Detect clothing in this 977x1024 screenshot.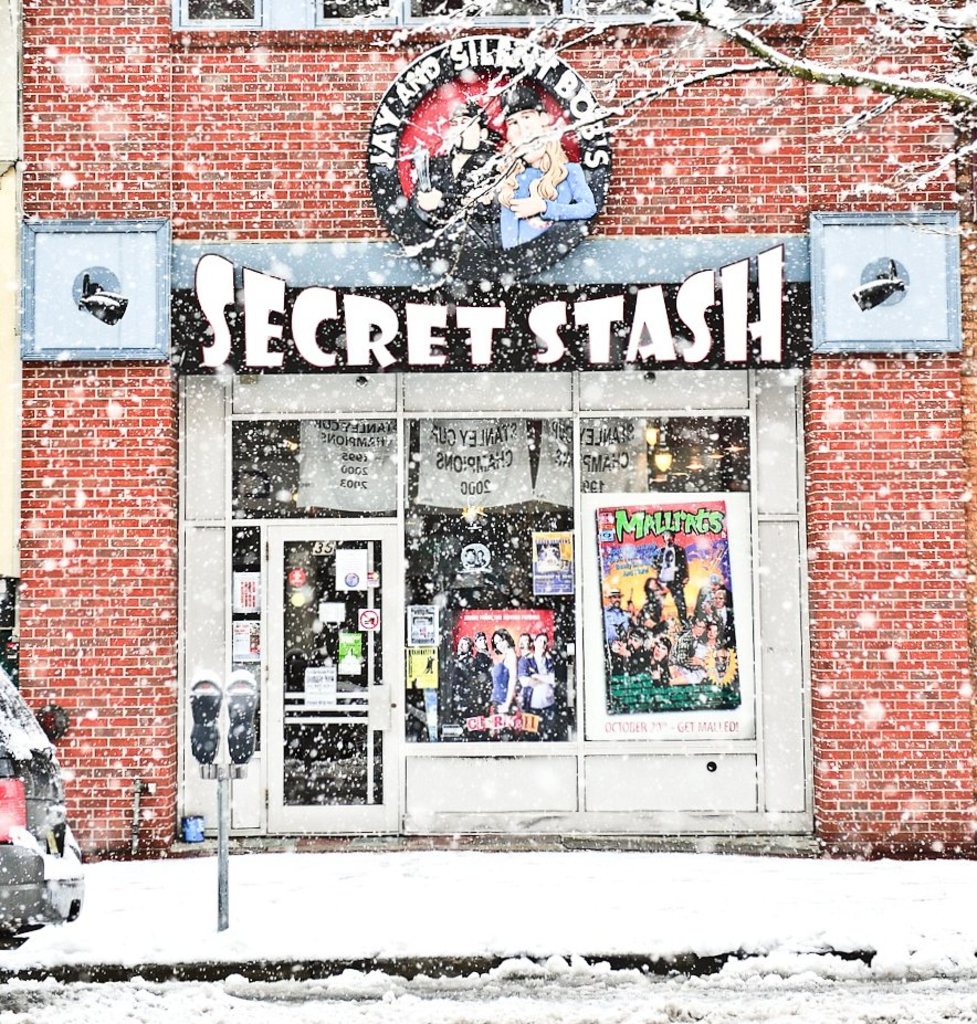
Detection: crop(647, 543, 685, 604).
